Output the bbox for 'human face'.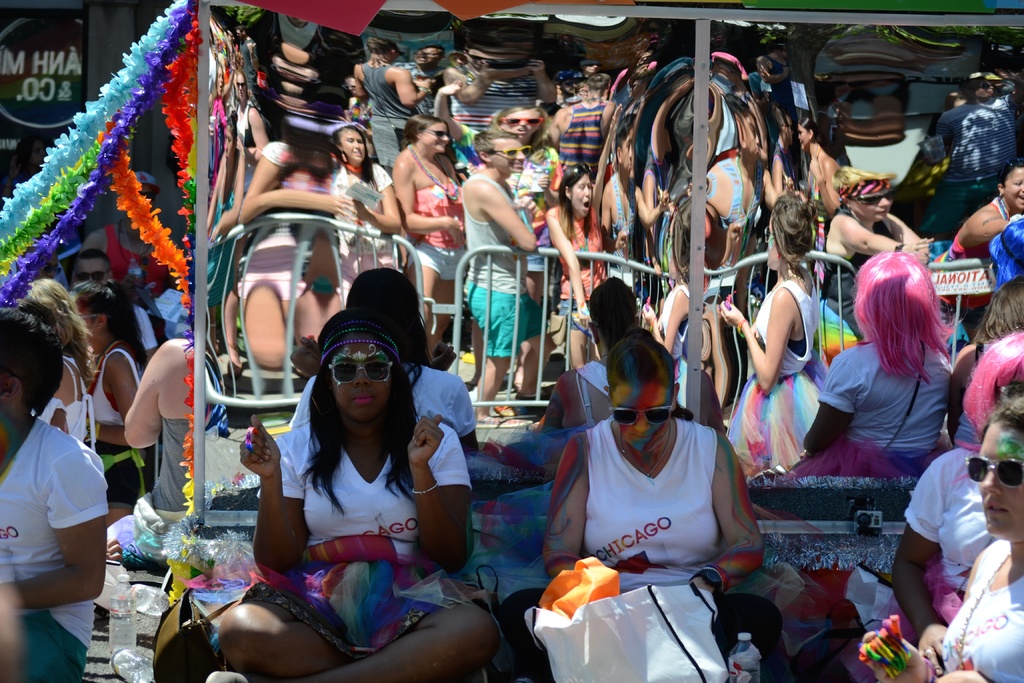
x1=424 y1=124 x2=451 y2=150.
